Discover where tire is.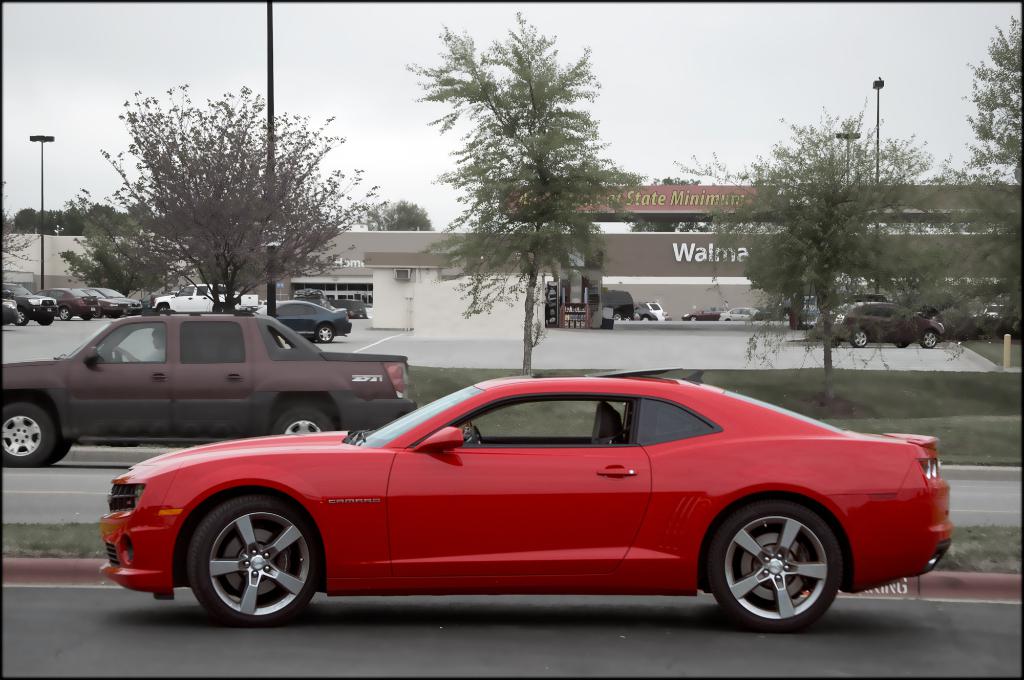
Discovered at 851,330,870,349.
